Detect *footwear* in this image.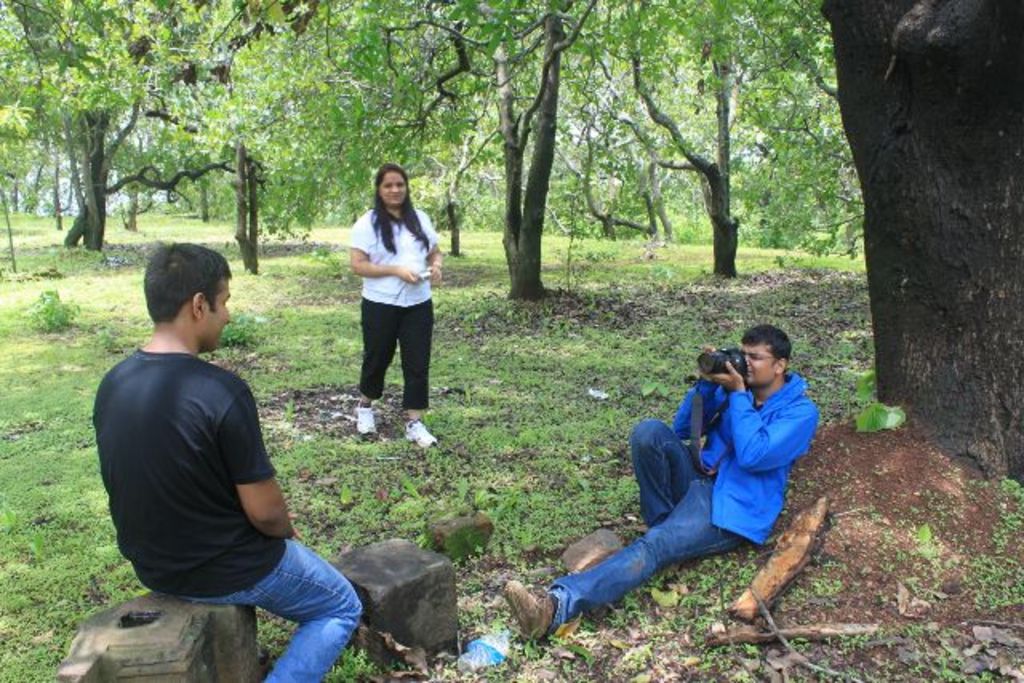
Detection: box=[350, 400, 379, 441].
